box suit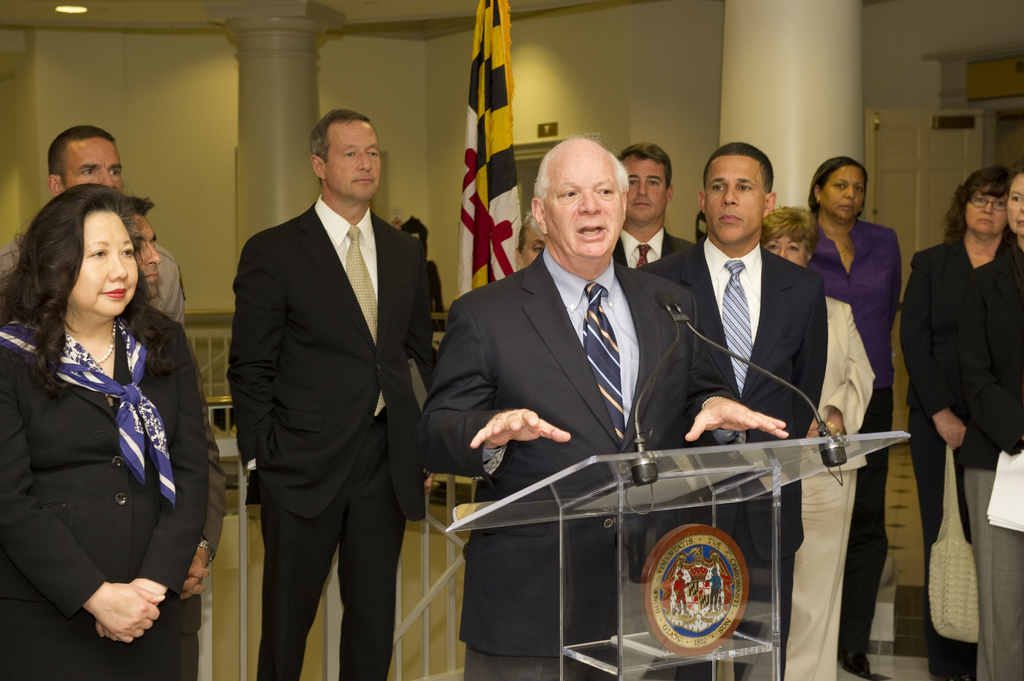
(961,256,1023,680)
